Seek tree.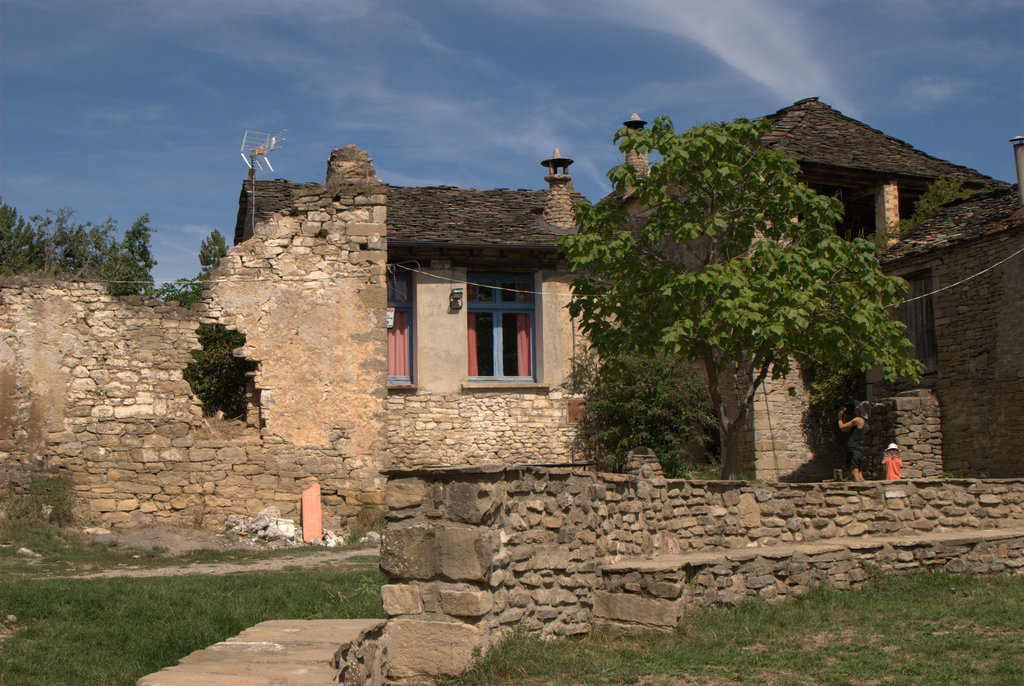
bbox=[45, 204, 159, 297].
